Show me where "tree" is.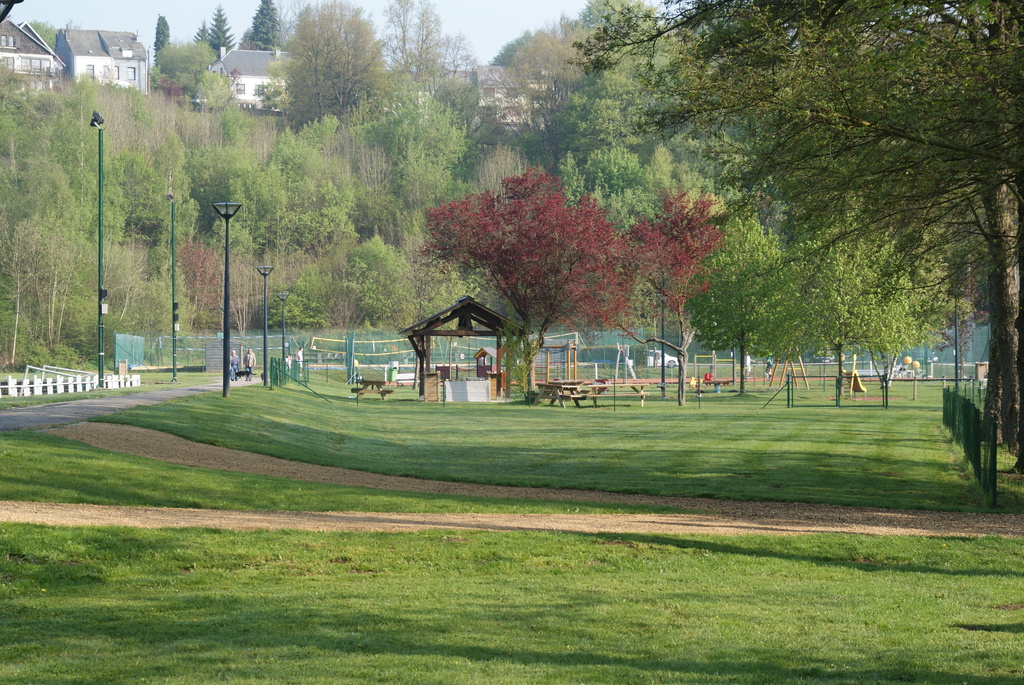
"tree" is at select_region(272, 0, 388, 128).
